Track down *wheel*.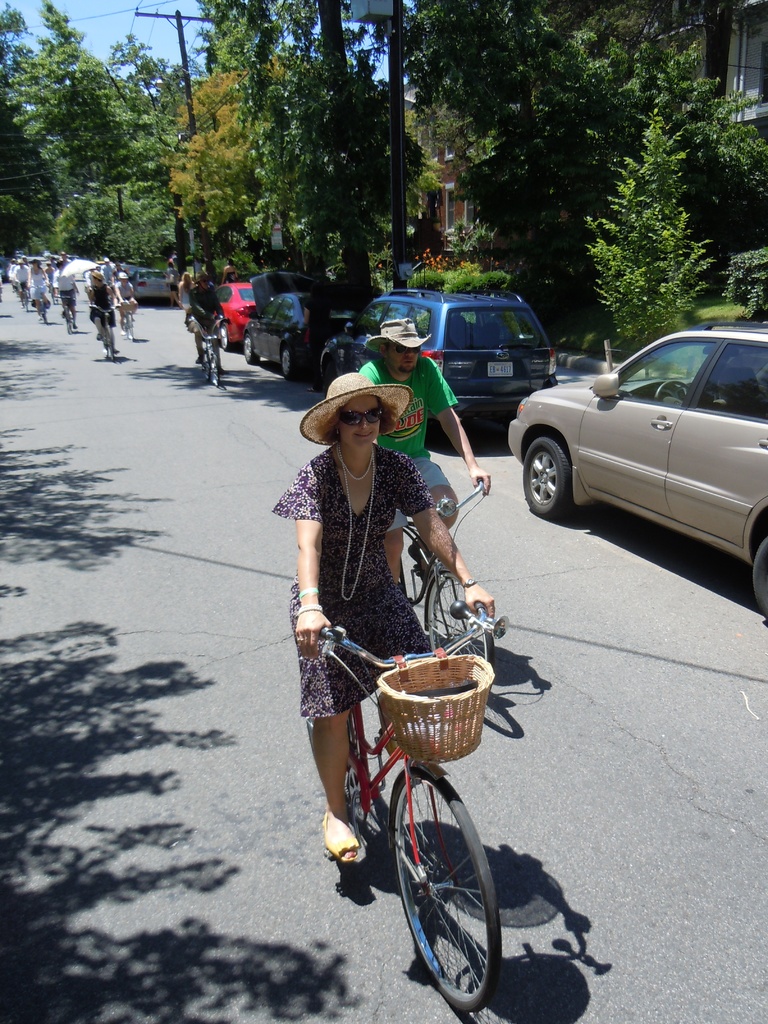
Tracked to box(394, 771, 505, 1002).
